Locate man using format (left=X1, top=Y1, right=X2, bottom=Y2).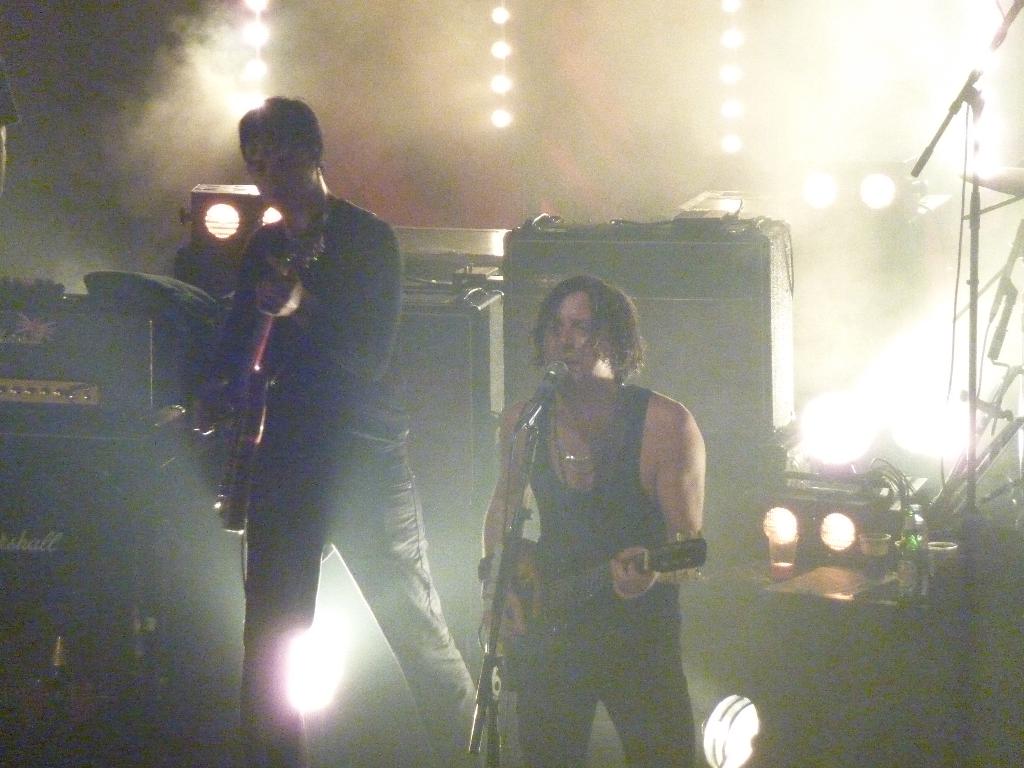
(left=483, top=271, right=694, bottom=767).
